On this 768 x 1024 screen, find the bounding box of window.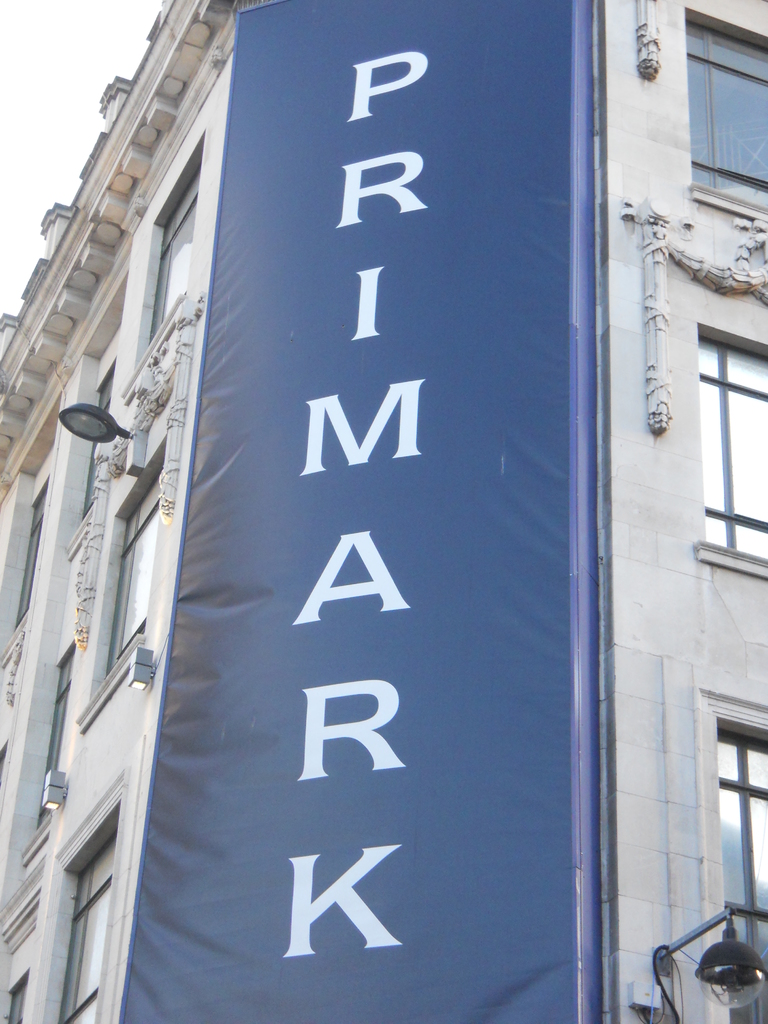
Bounding box: l=143, t=168, r=212, b=355.
